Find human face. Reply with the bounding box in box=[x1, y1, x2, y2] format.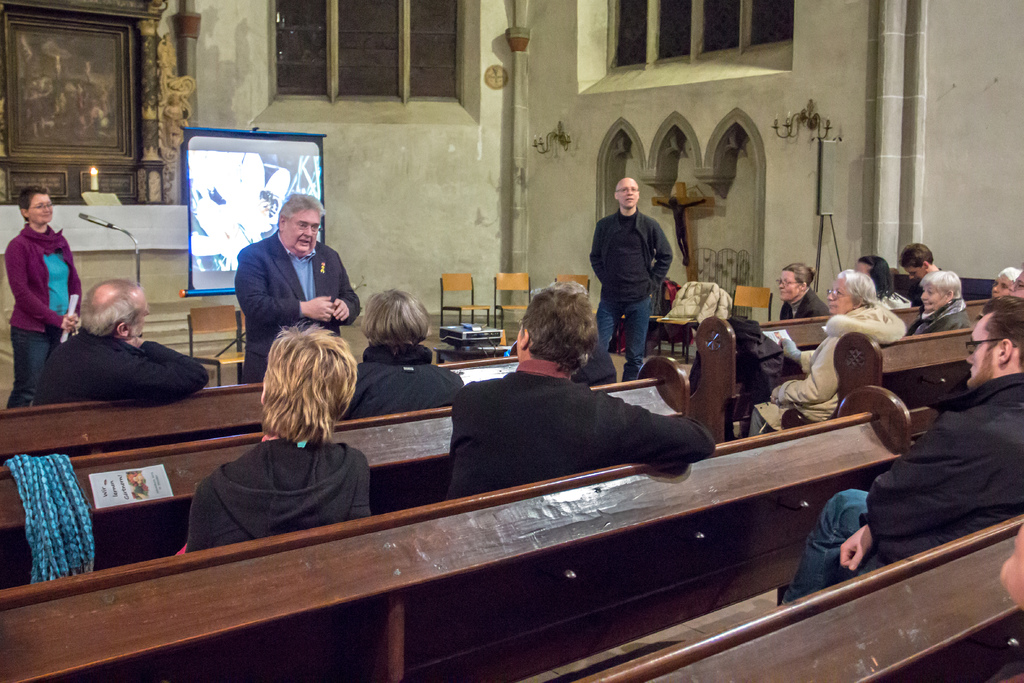
box=[27, 189, 56, 226].
